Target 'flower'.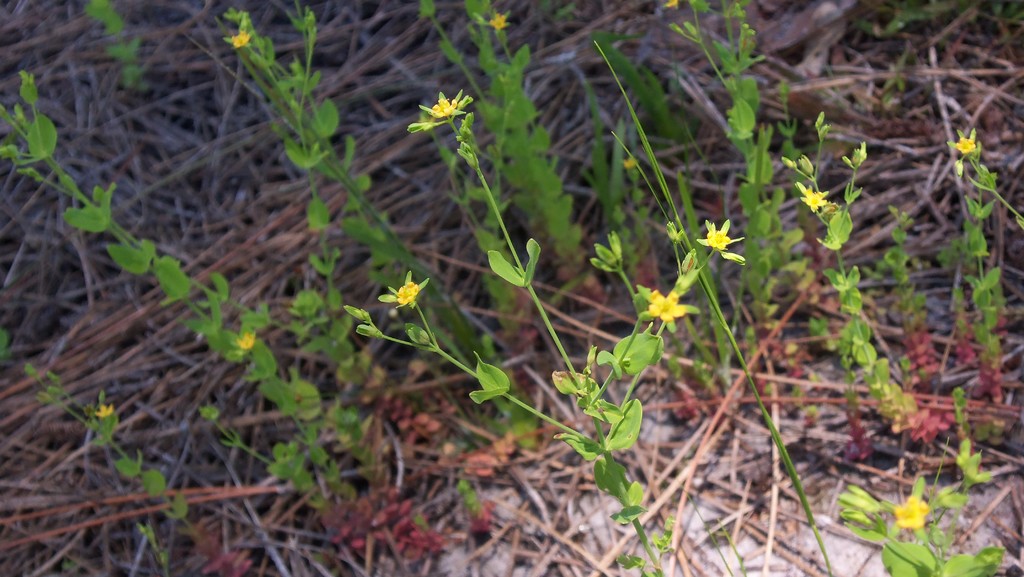
Target region: detection(796, 186, 829, 215).
